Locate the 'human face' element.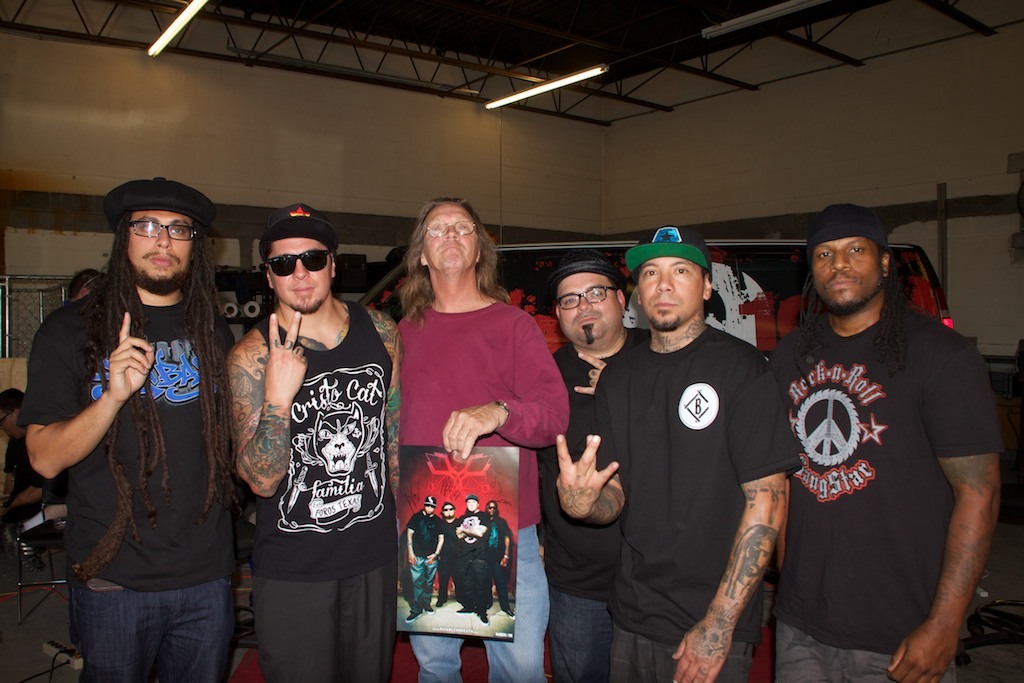
Element bbox: [x1=640, y1=256, x2=700, y2=323].
